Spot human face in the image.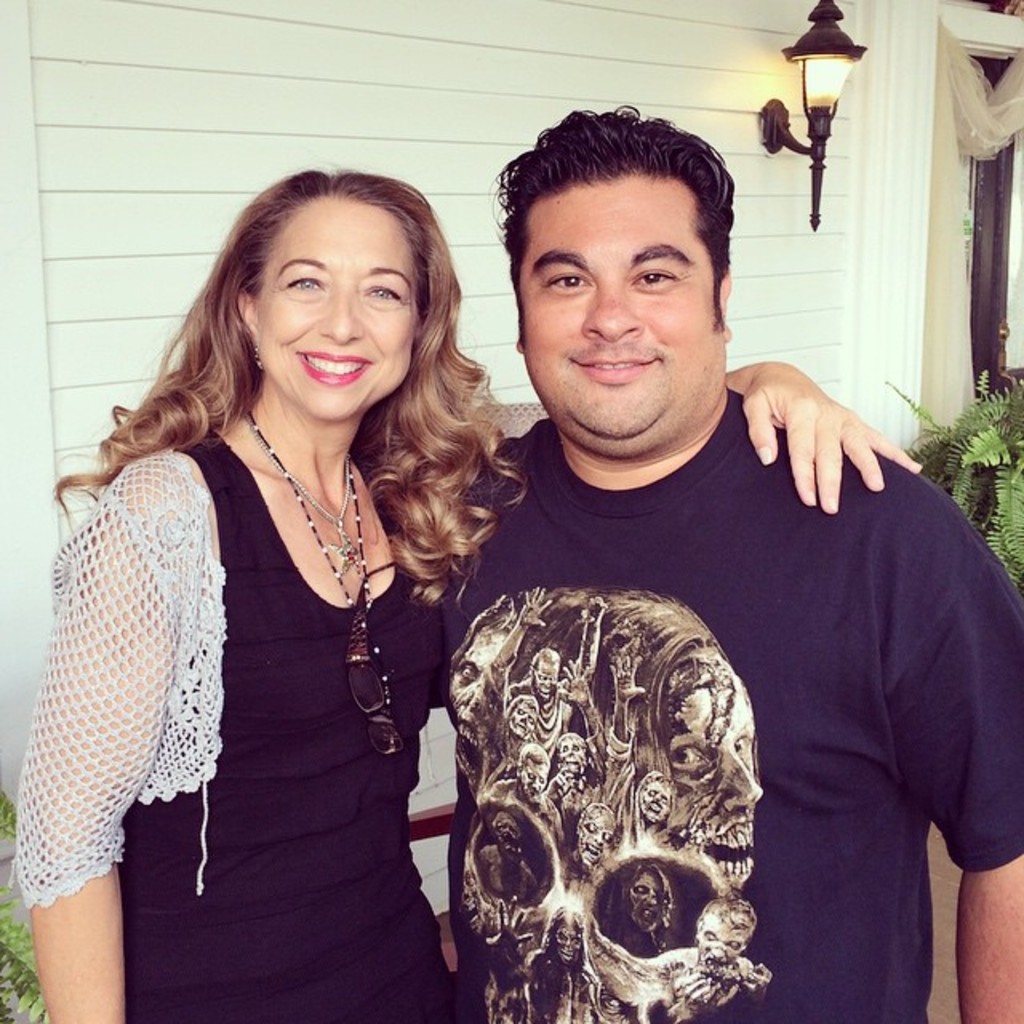
human face found at 522,179,717,434.
